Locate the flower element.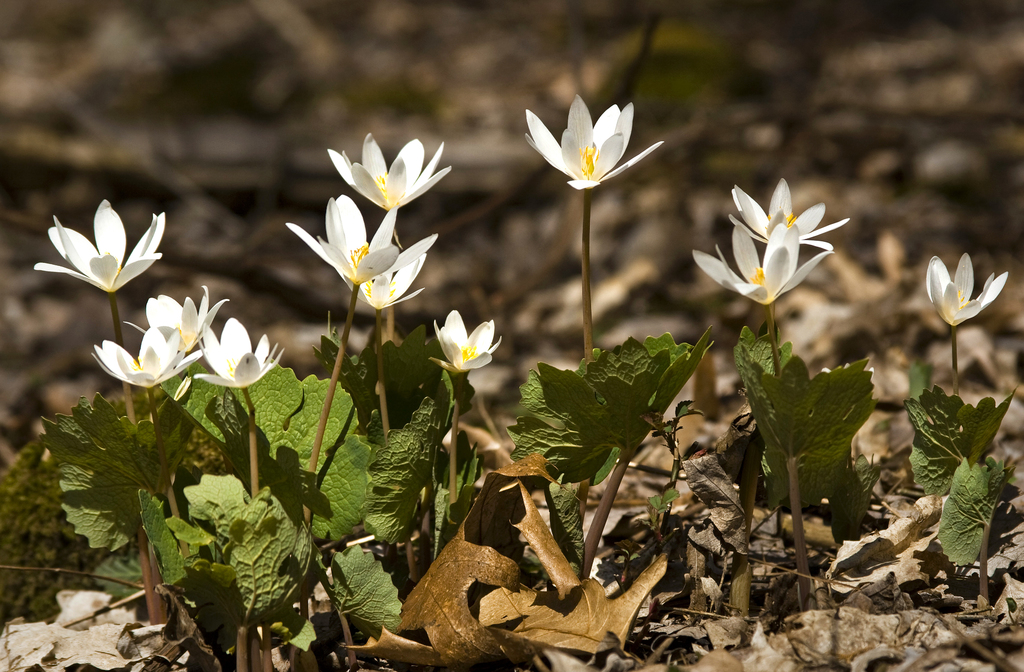
Element bbox: left=328, top=131, right=455, bottom=205.
